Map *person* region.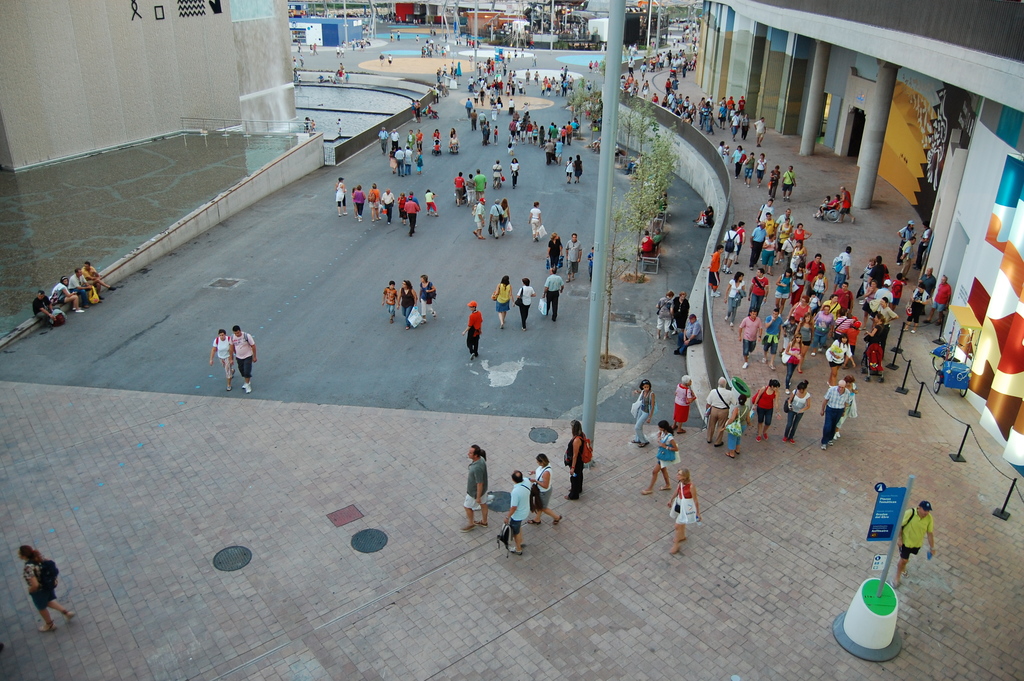
Mapped to [x1=342, y1=70, x2=351, y2=88].
